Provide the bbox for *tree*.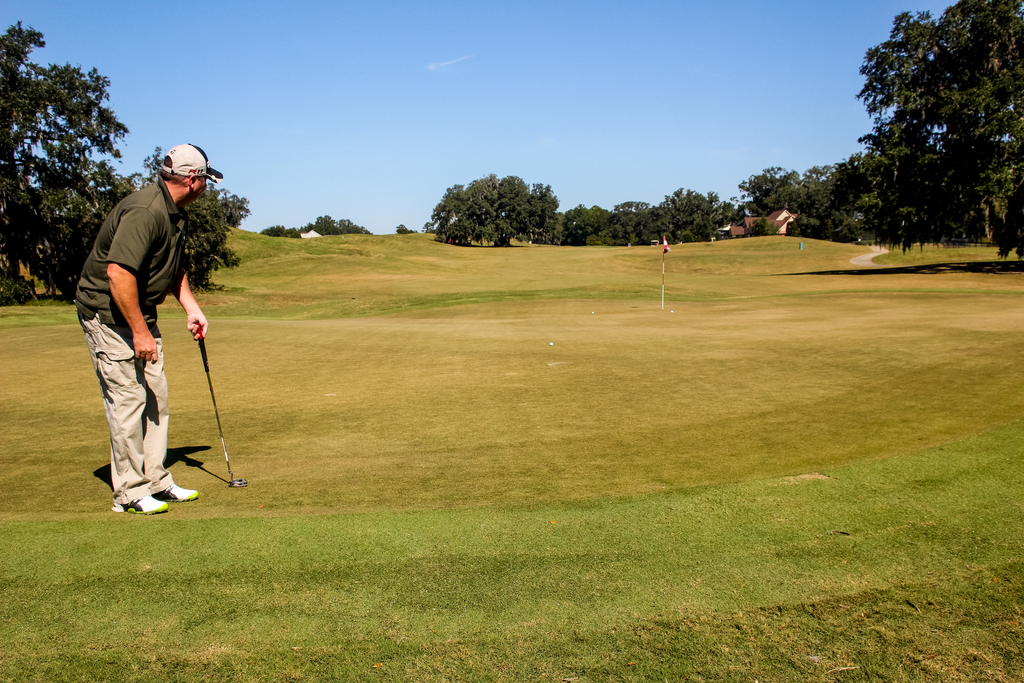
[left=858, top=0, right=1023, bottom=265].
